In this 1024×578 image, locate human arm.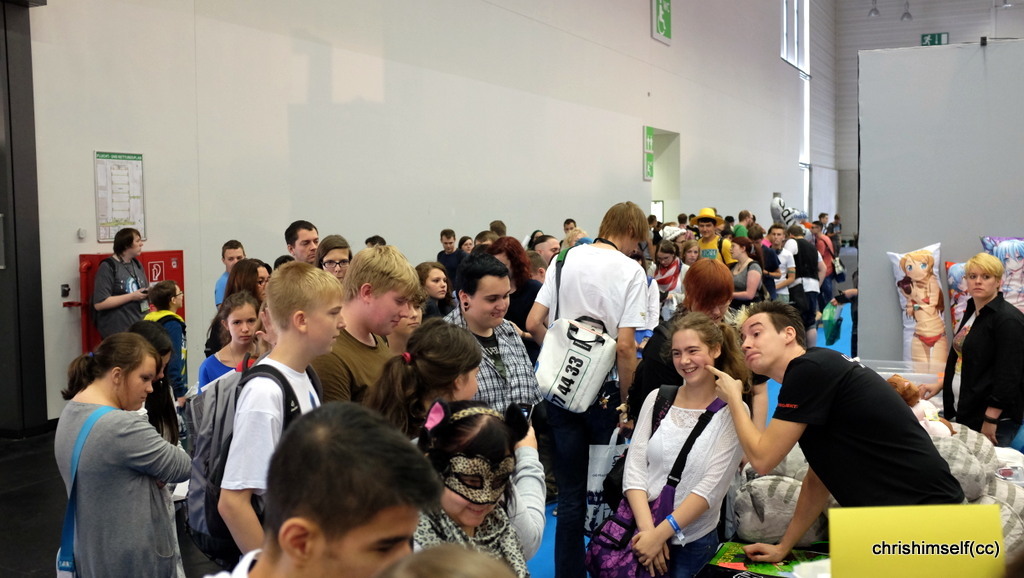
Bounding box: [x1=197, y1=363, x2=211, y2=399].
